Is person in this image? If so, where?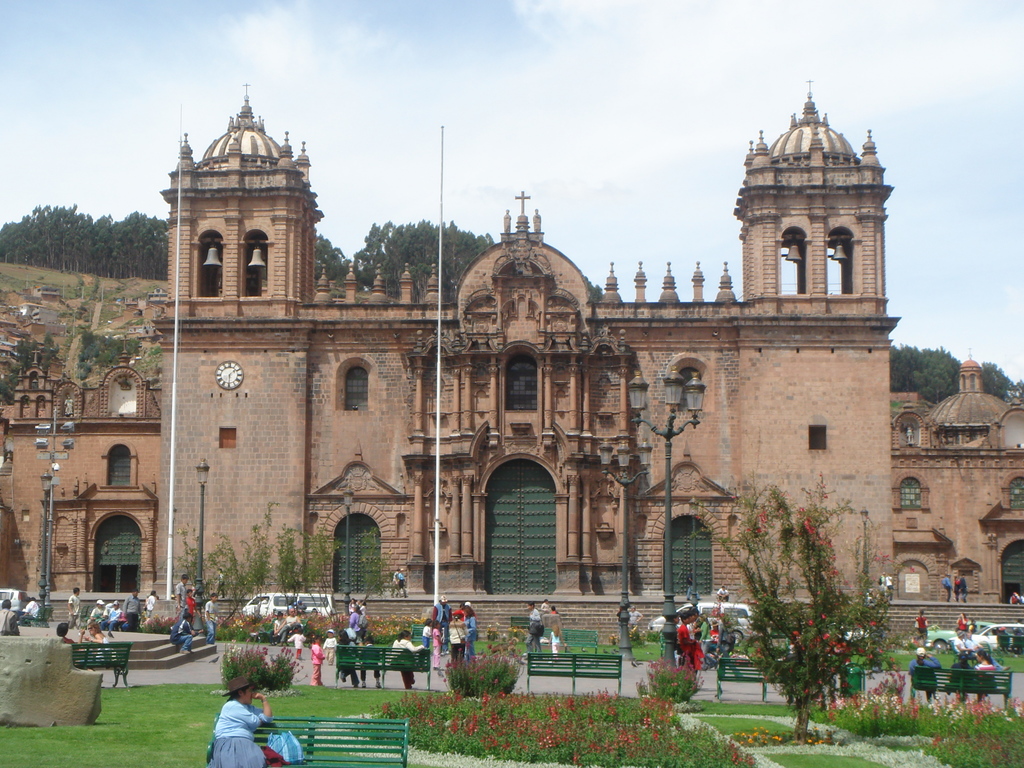
Yes, at x1=915 y1=610 x2=928 y2=643.
